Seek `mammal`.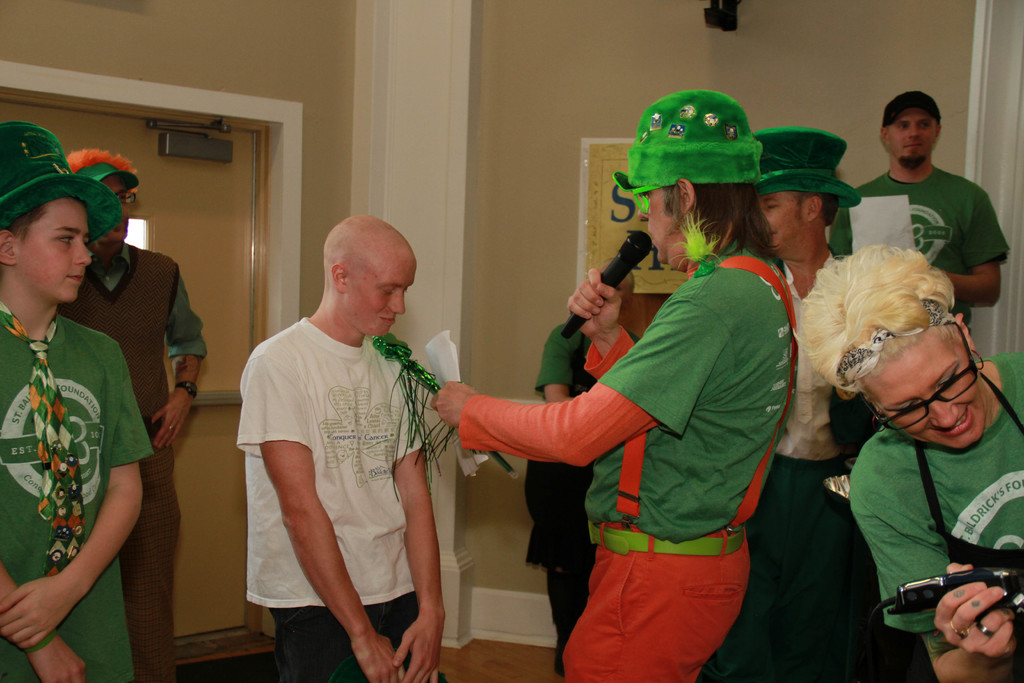
pyautogui.locateOnScreen(825, 88, 1011, 334).
